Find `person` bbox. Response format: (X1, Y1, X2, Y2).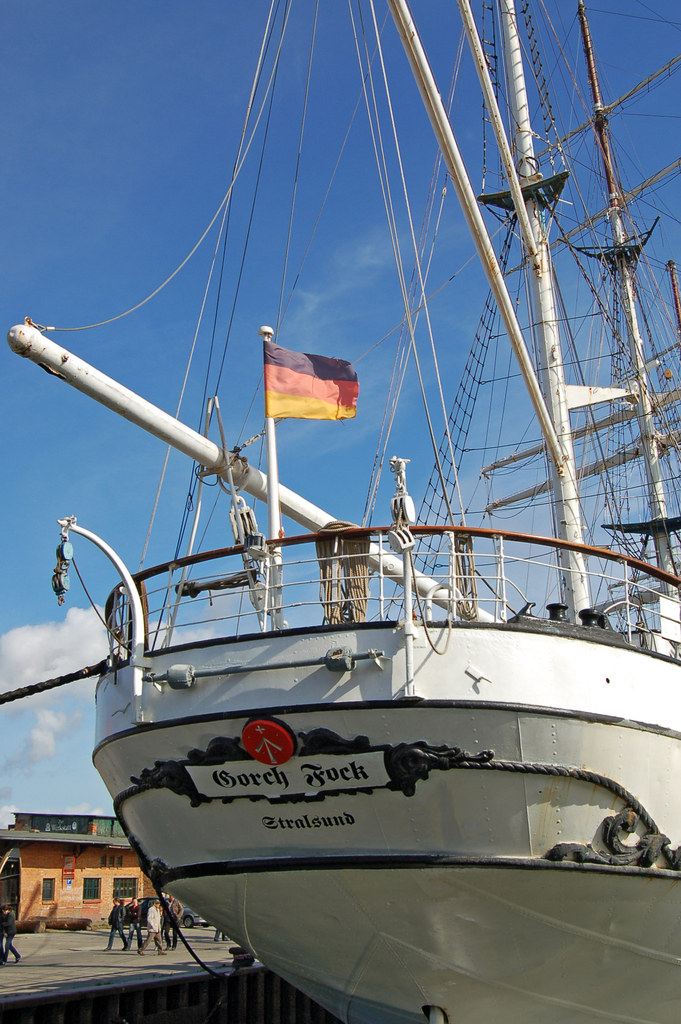
(213, 926, 227, 940).
